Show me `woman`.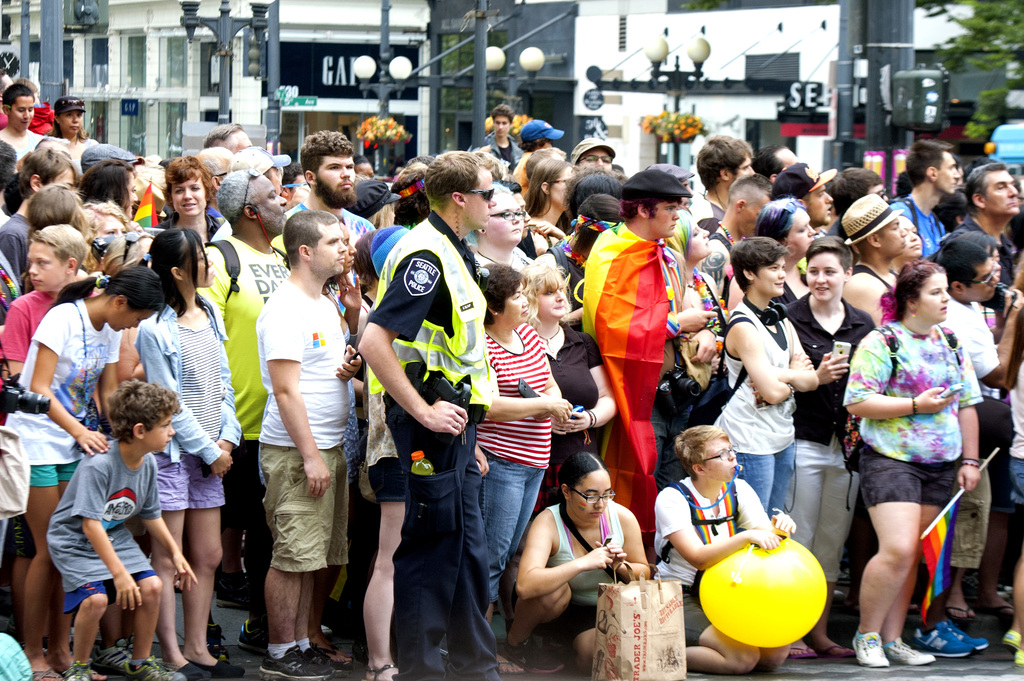
`woman` is here: crop(464, 184, 525, 269).
